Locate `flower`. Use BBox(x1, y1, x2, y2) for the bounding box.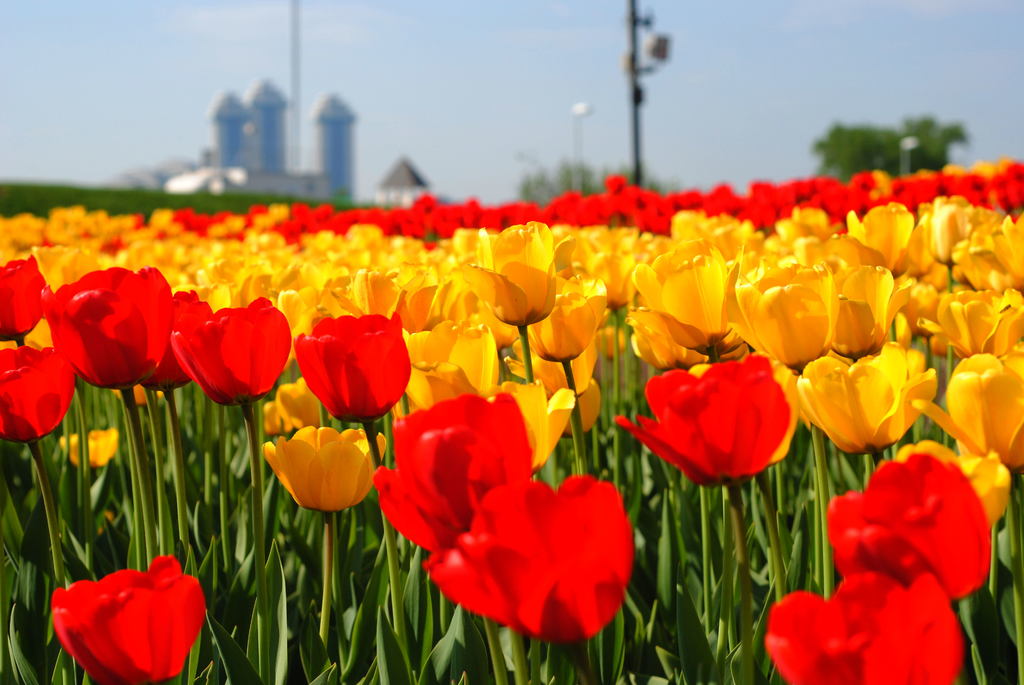
BBox(630, 360, 813, 494).
